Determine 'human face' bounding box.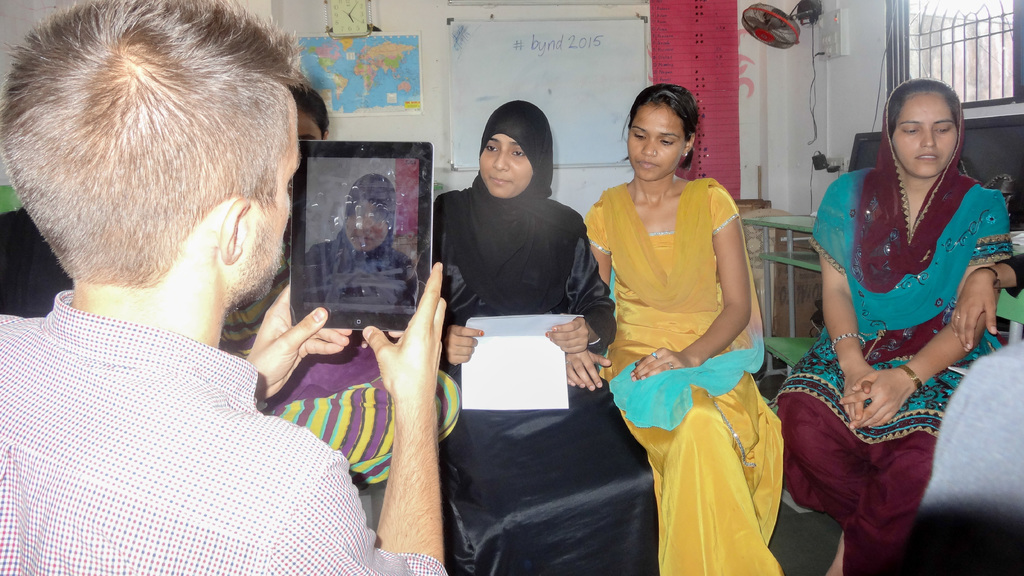
Determined: {"x1": 891, "y1": 86, "x2": 958, "y2": 180}.
